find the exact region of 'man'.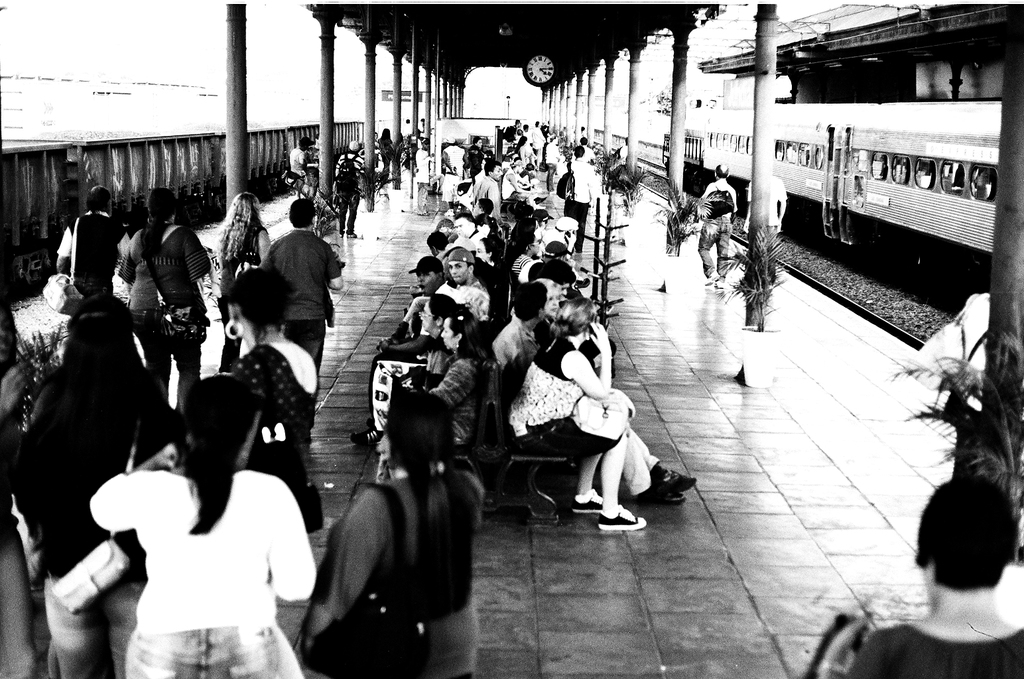
Exact region: bbox=(489, 284, 695, 505).
